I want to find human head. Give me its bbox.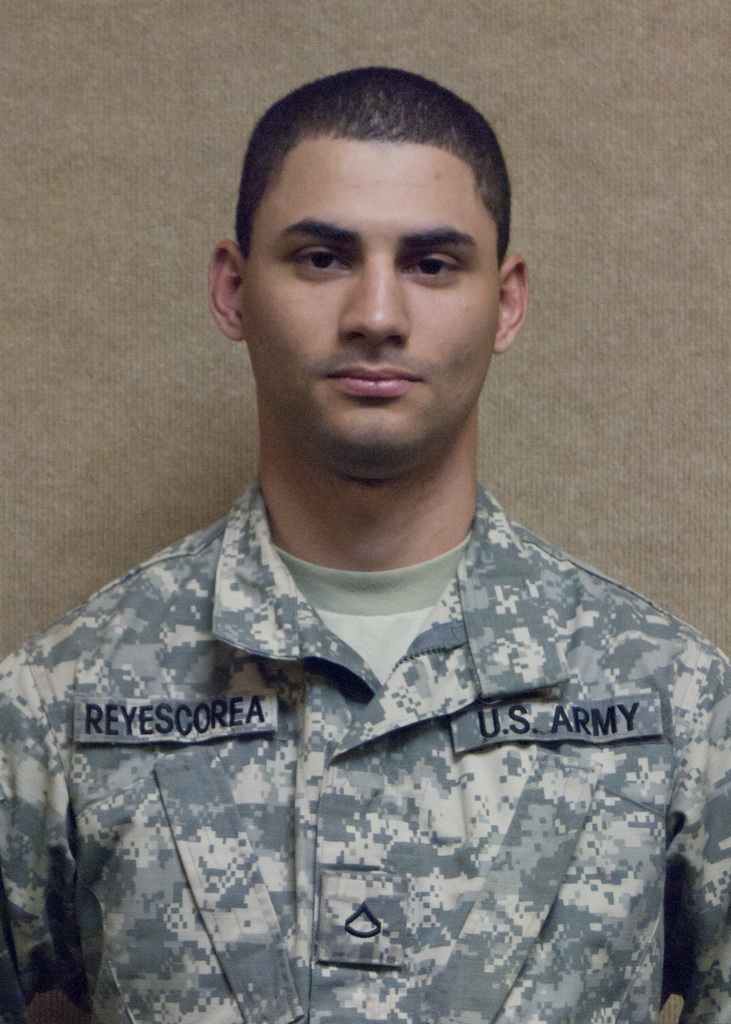
(209,62,541,441).
